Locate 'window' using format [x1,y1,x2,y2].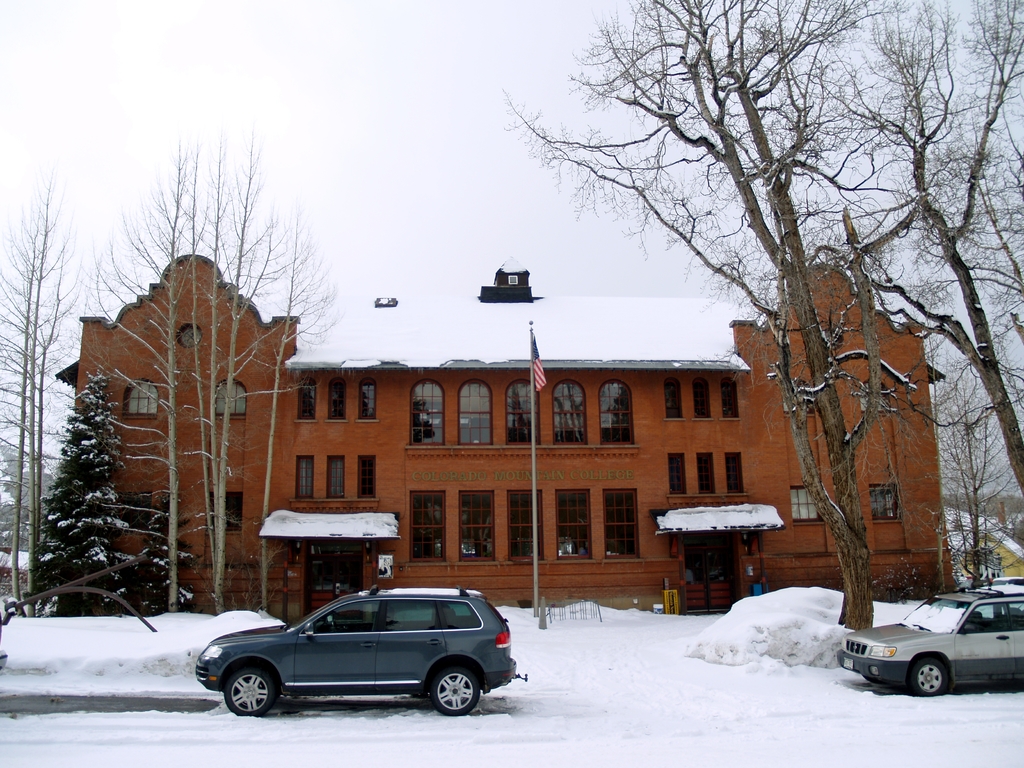
[298,458,314,499].
